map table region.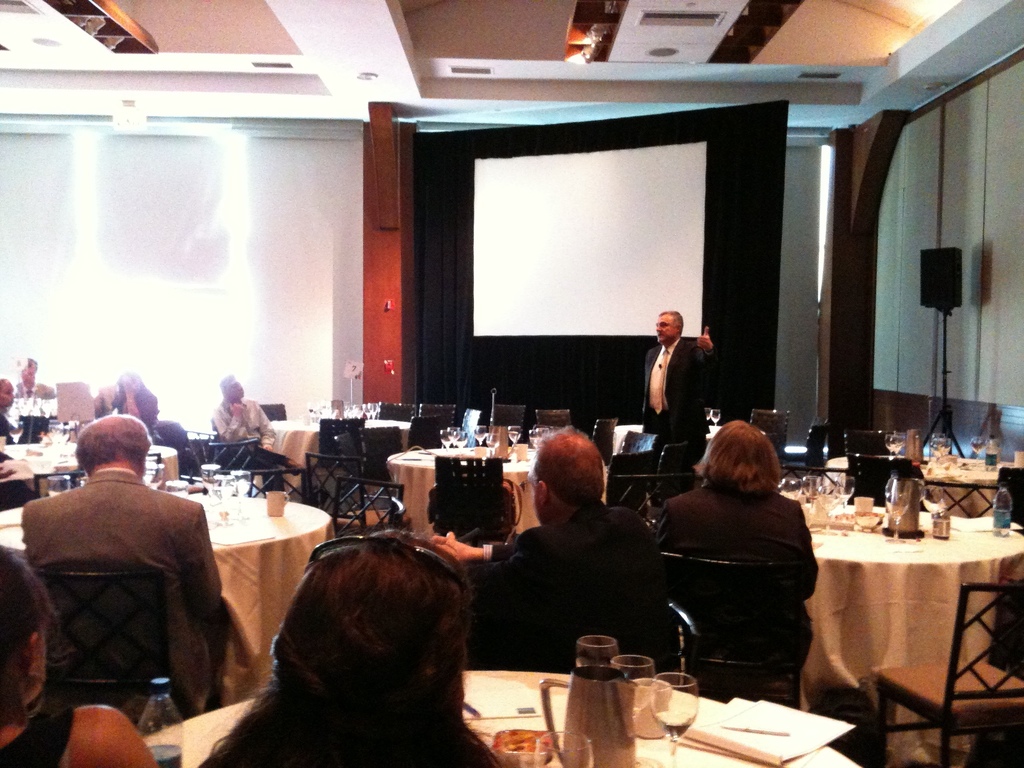
Mapped to (137, 665, 861, 767).
